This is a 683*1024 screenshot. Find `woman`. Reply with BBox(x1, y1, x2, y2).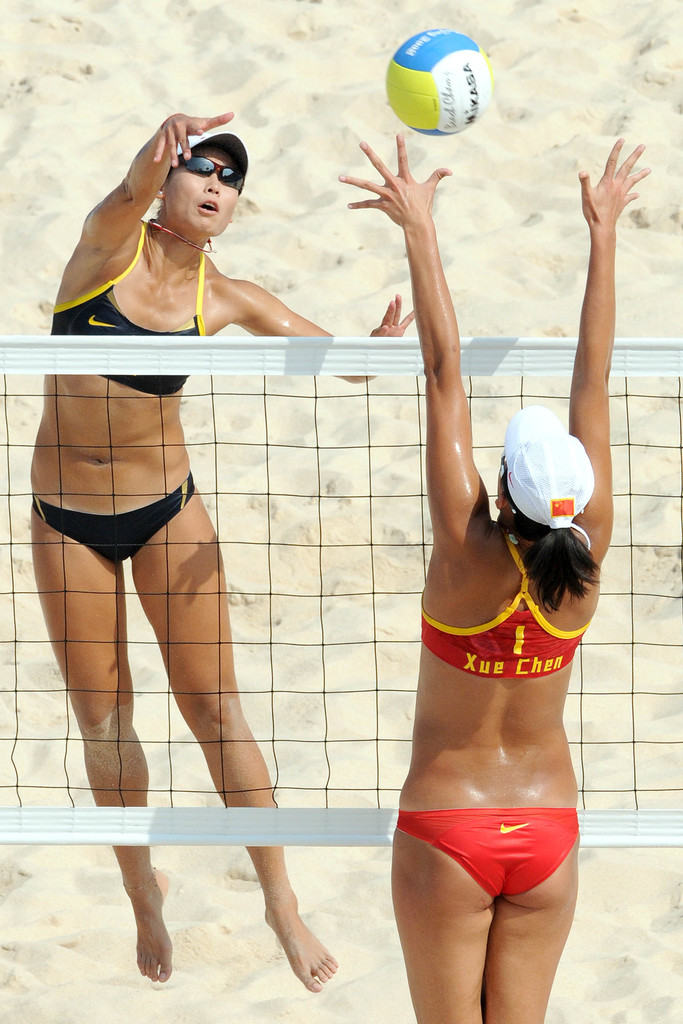
BBox(17, 106, 337, 980).
